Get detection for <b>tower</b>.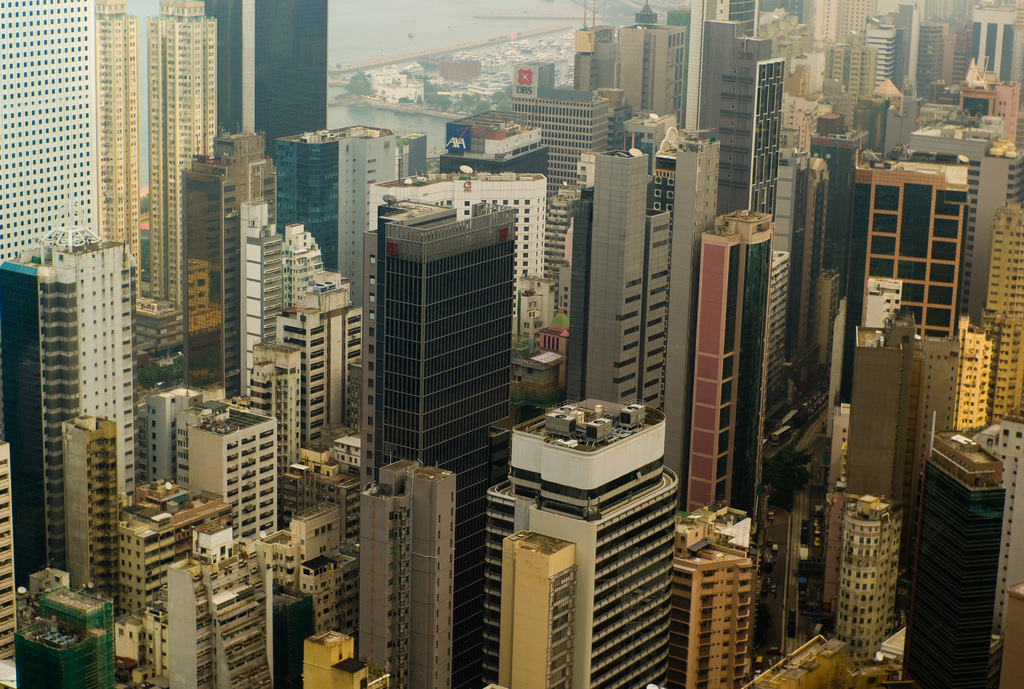
Detection: box=[9, 3, 100, 264].
